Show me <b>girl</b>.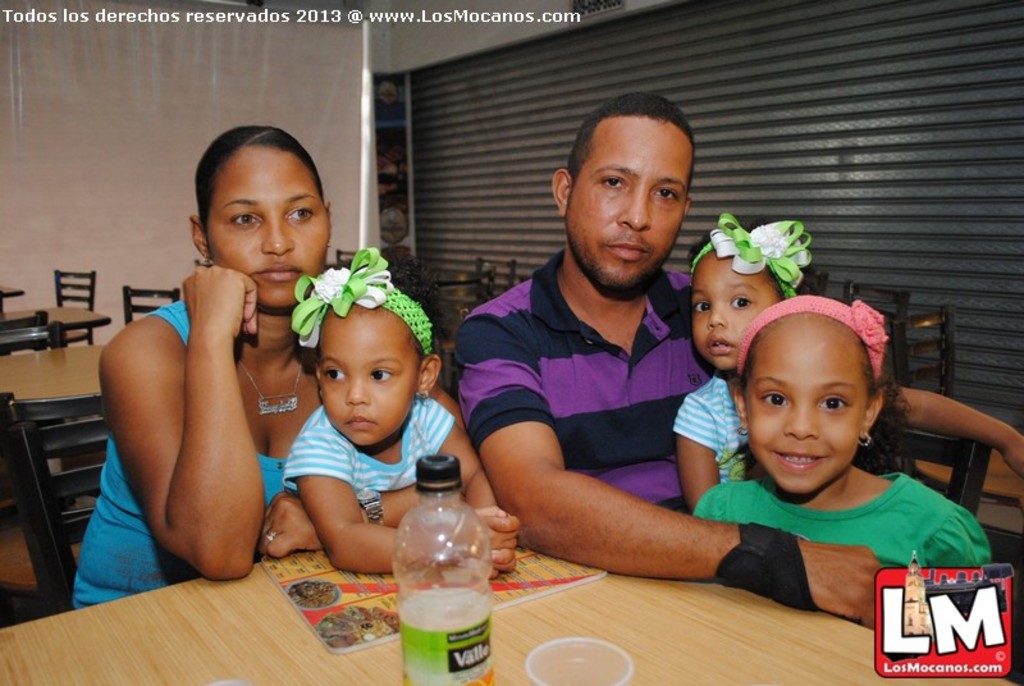
<b>girl</b> is here: BBox(691, 296, 991, 572).
